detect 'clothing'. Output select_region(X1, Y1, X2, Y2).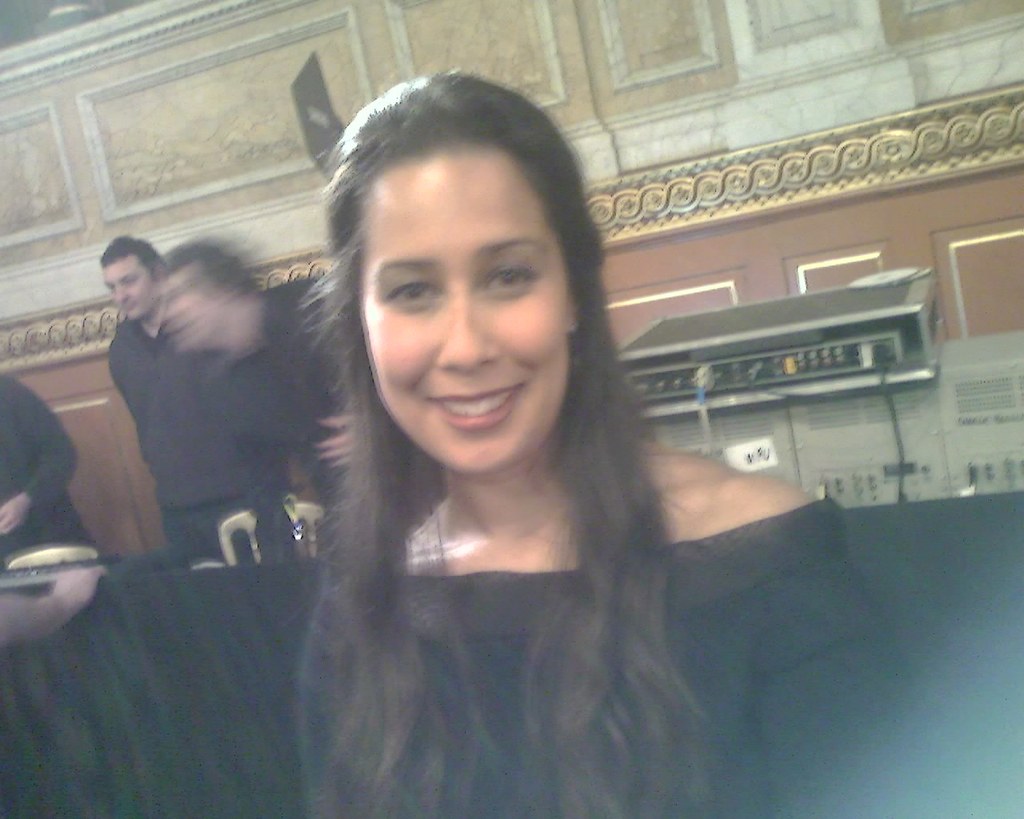
select_region(298, 565, 947, 817).
